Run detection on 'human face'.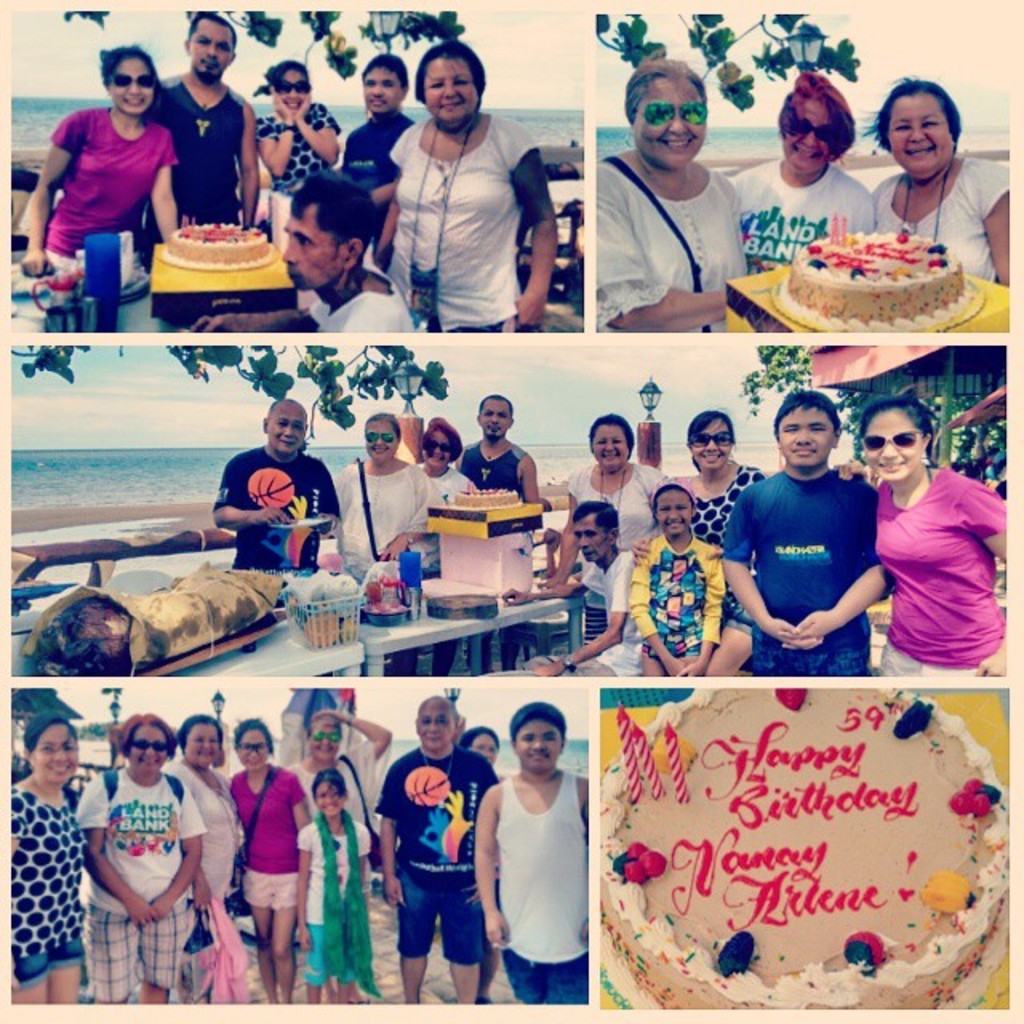
Result: {"x1": 635, "y1": 78, "x2": 706, "y2": 173}.
